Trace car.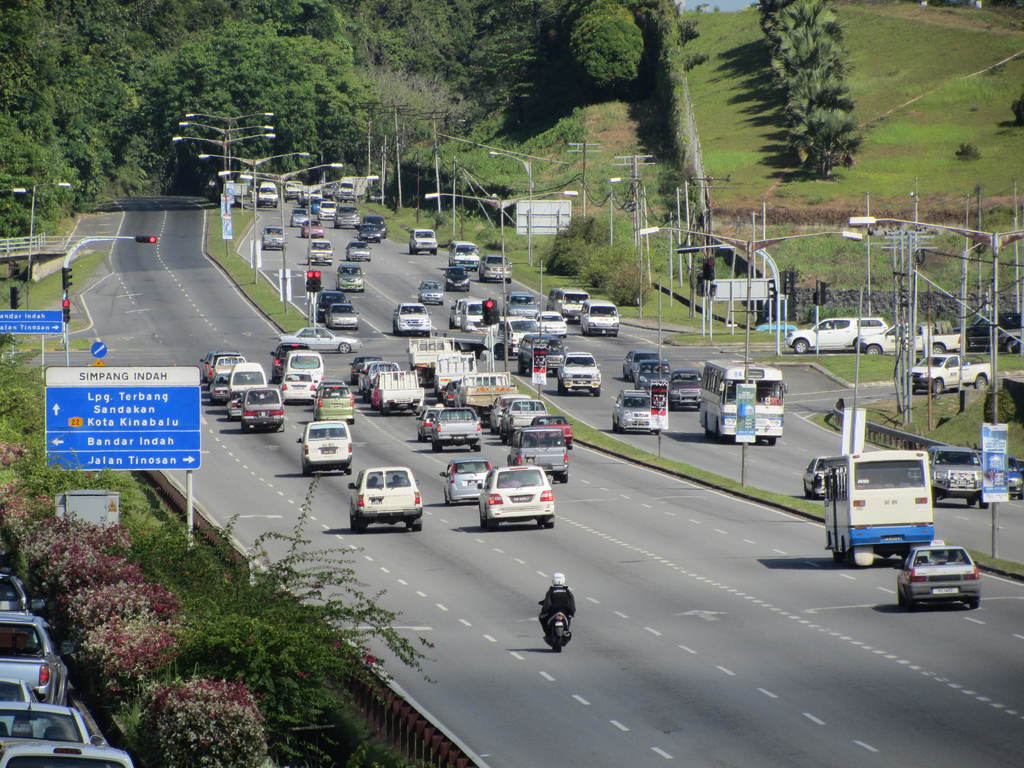
Traced to select_region(899, 541, 981, 610).
